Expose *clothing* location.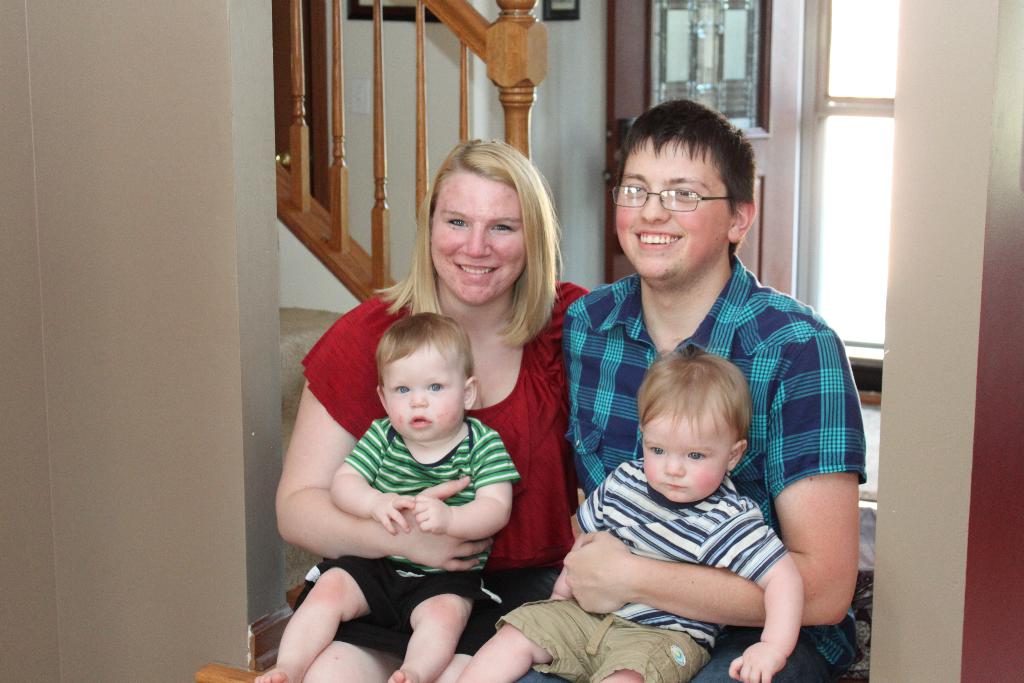
Exposed at left=337, top=411, right=520, bottom=633.
